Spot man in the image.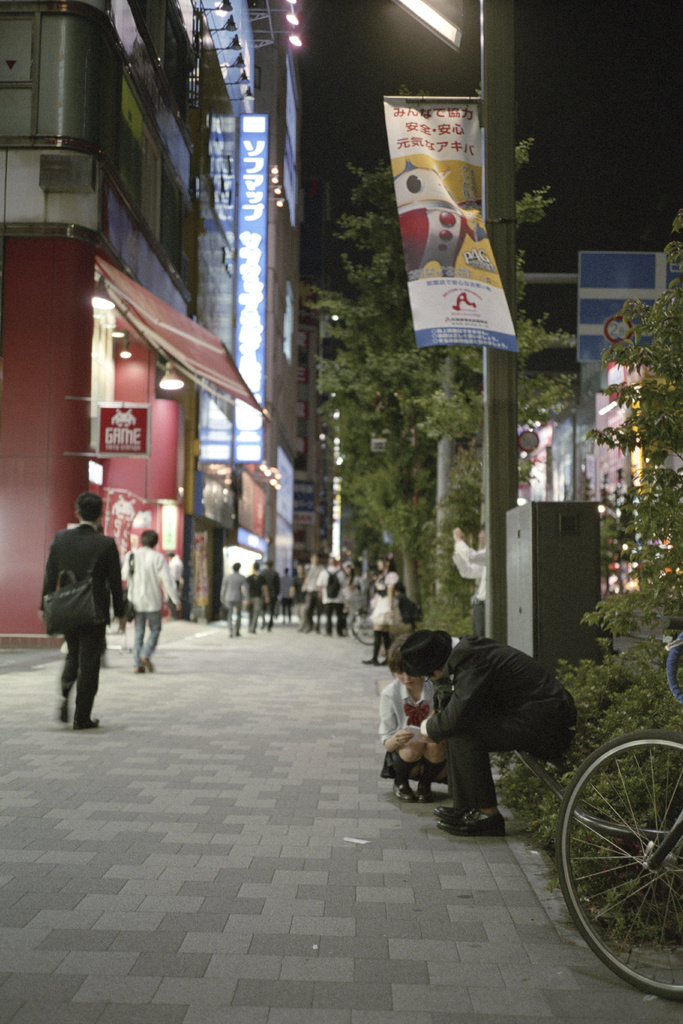
man found at <box>167,545,186,623</box>.
